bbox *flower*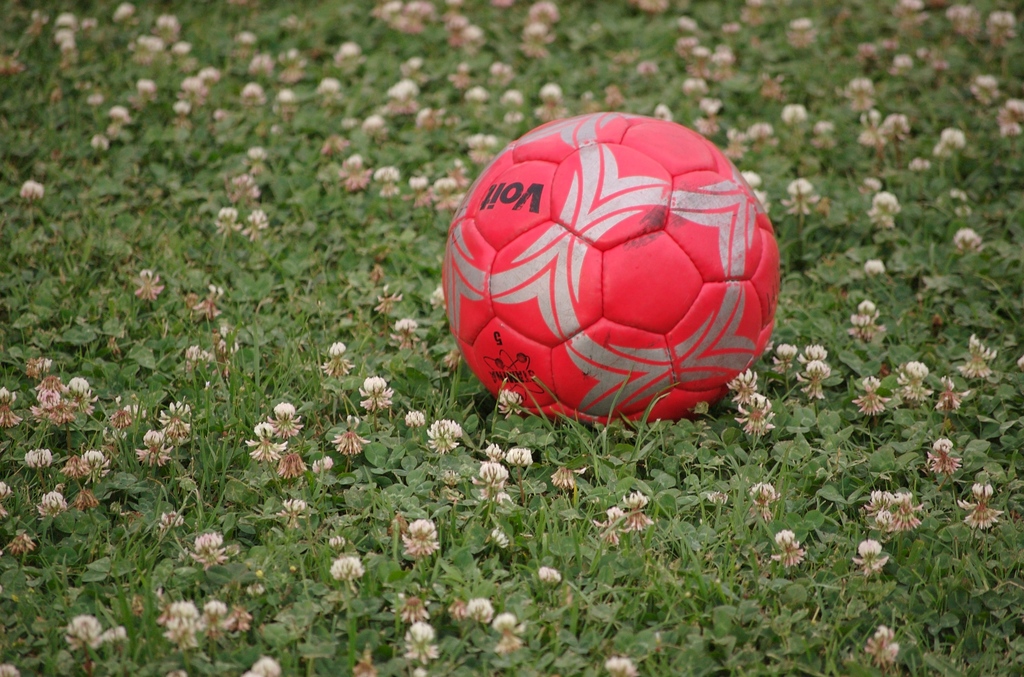
crop(132, 31, 164, 51)
